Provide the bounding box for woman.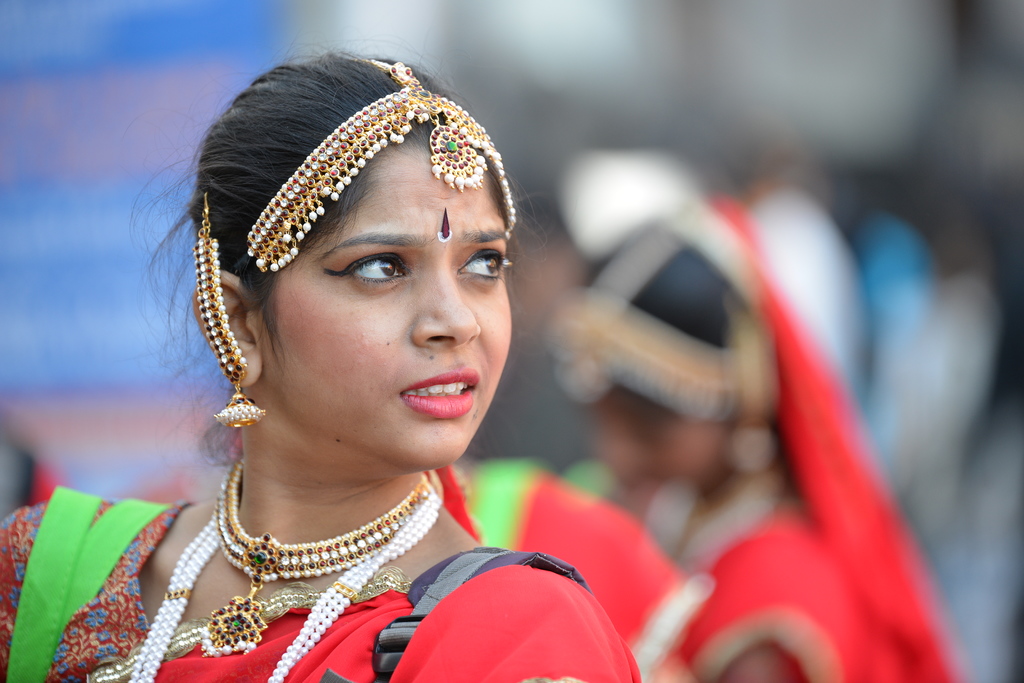
bbox=[44, 33, 651, 661].
